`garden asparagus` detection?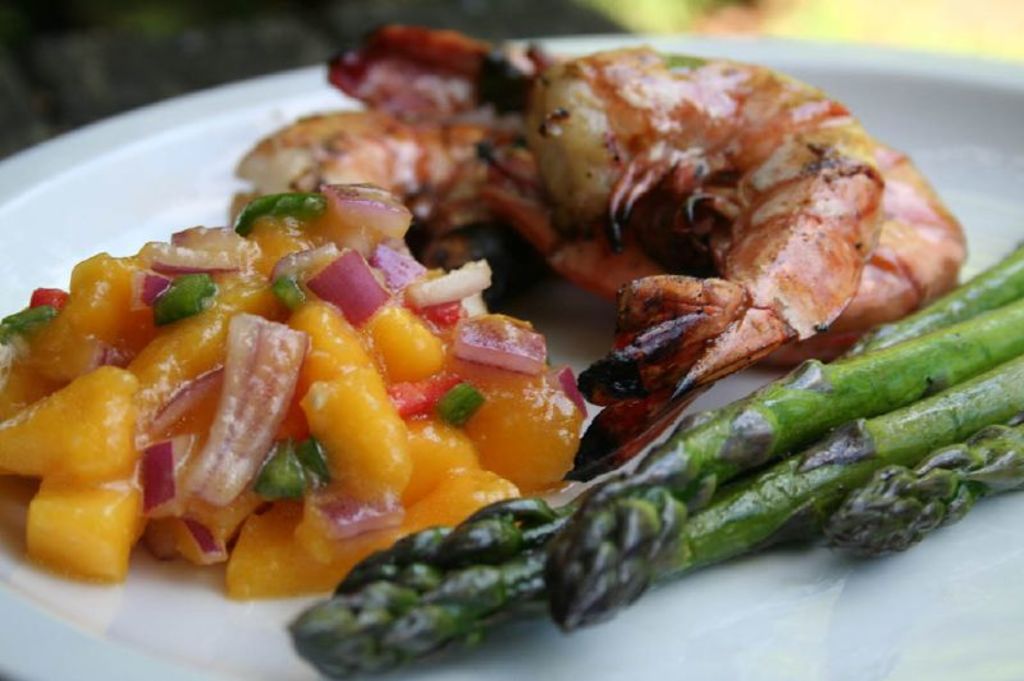
{"x1": 280, "y1": 243, "x2": 1023, "y2": 680}
